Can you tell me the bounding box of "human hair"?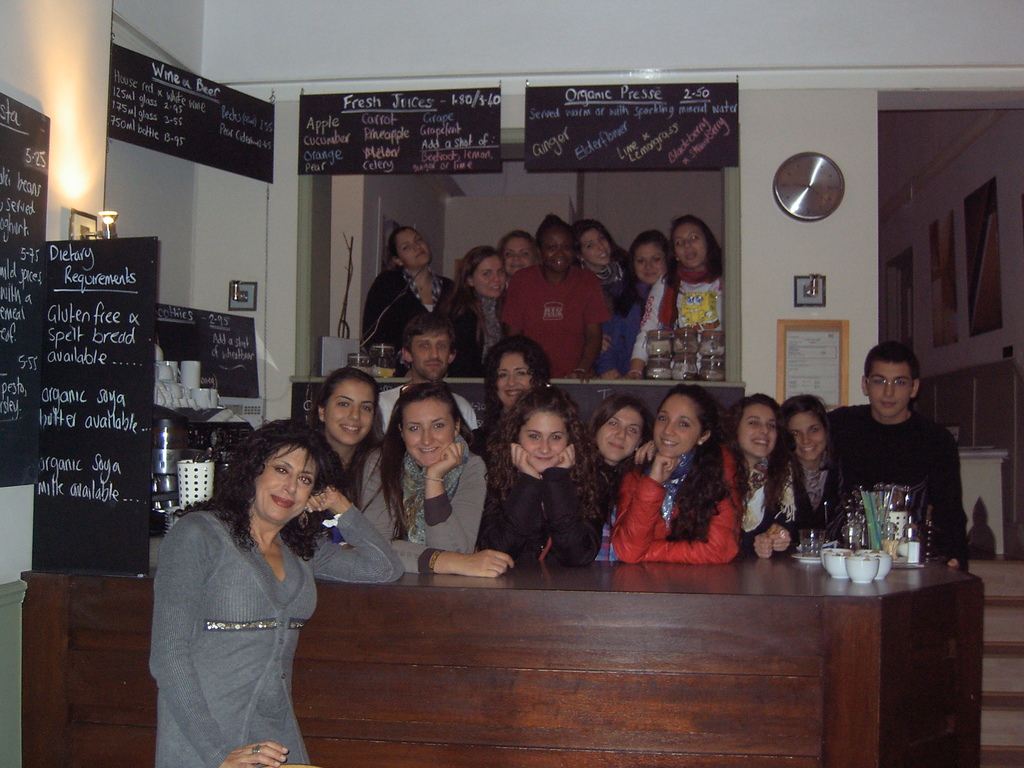
(657,382,732,540).
